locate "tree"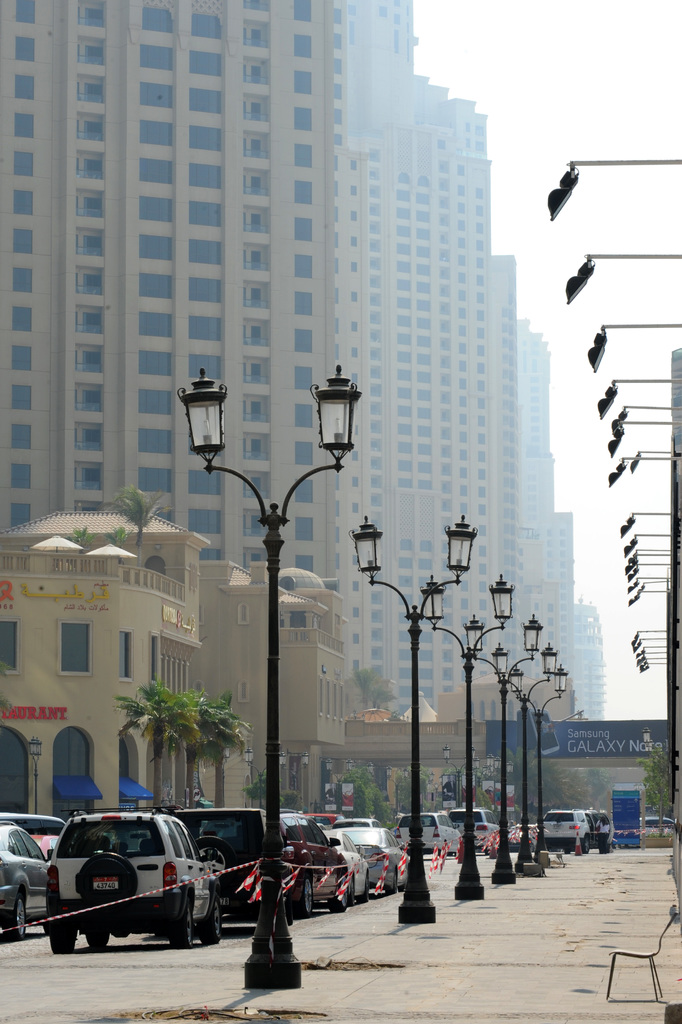
111, 678, 200, 810
